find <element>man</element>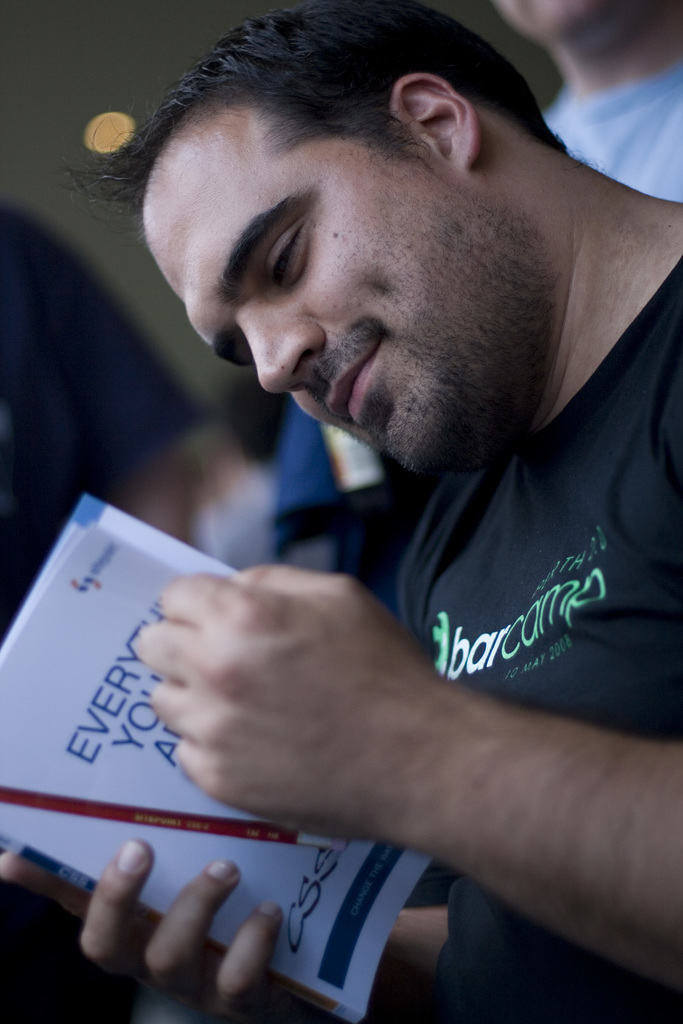
12 14 682 1023
